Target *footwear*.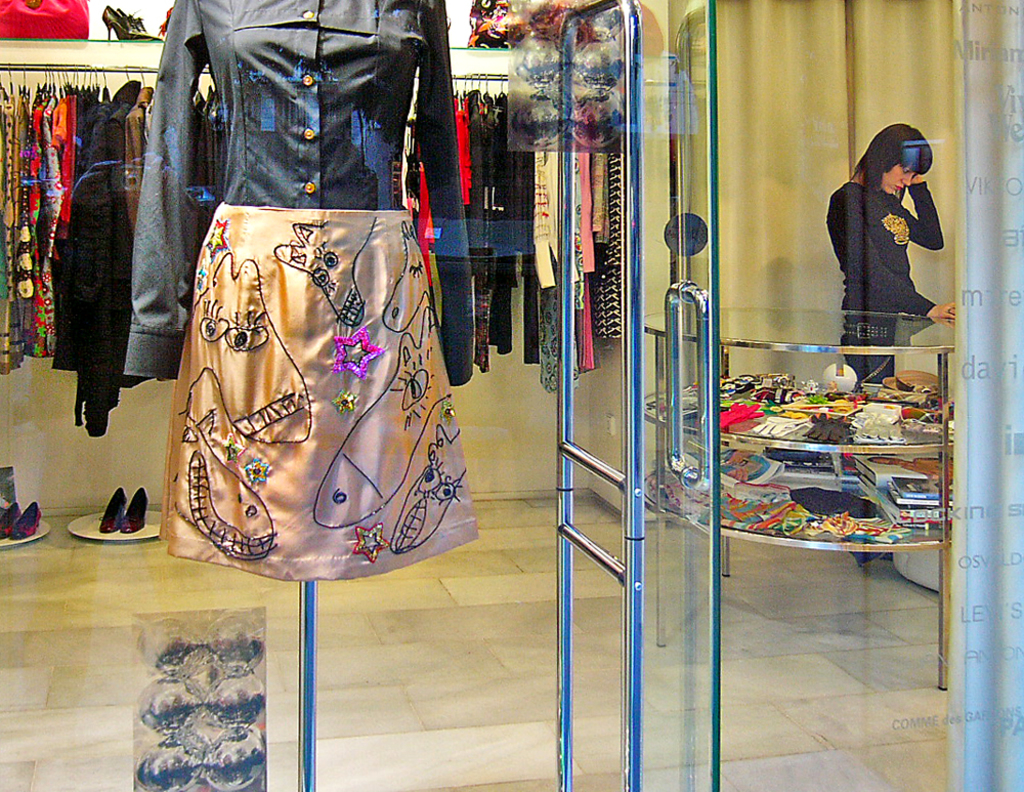
Target region: [11,500,42,539].
